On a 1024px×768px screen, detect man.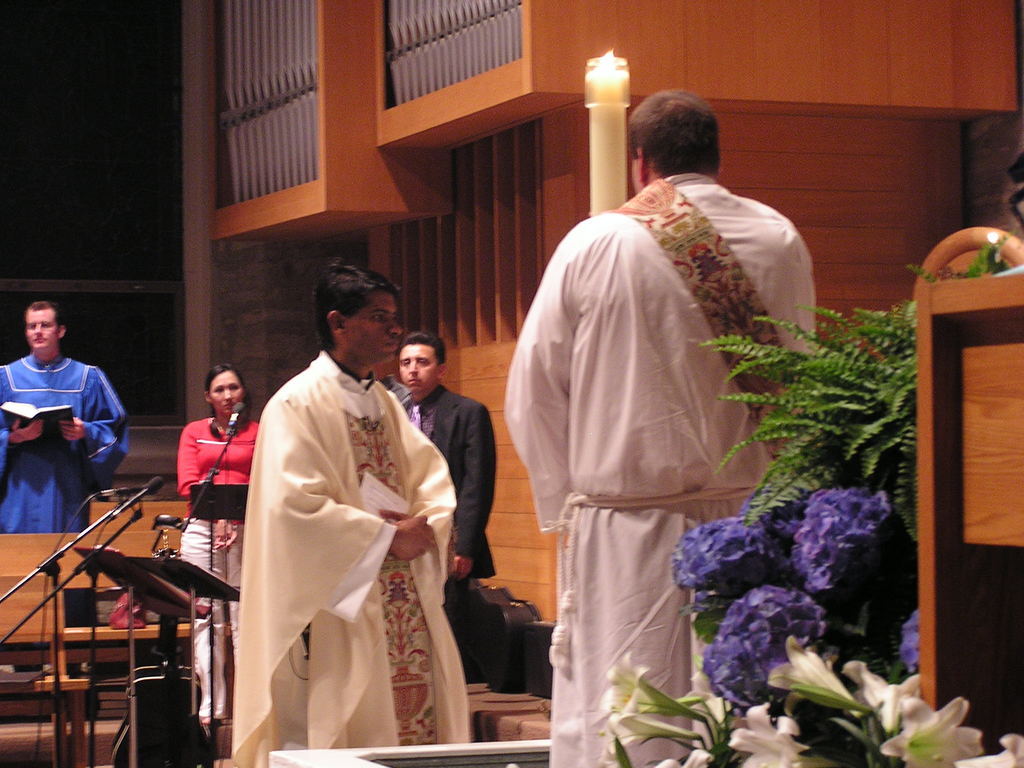
crop(1, 310, 127, 545).
